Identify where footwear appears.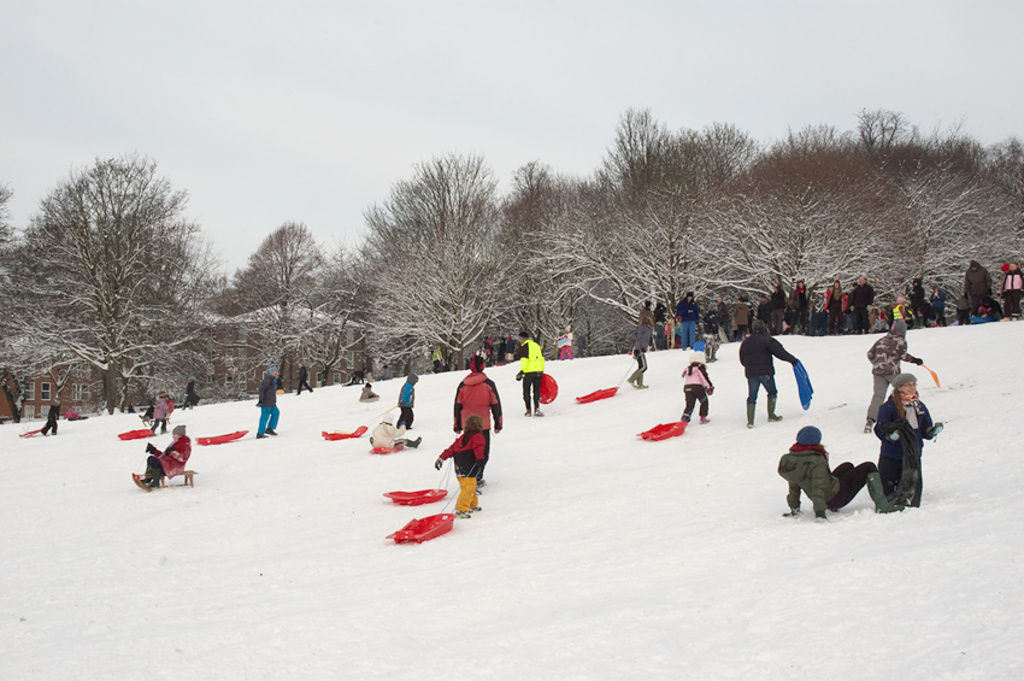
Appears at (left=534, top=407, right=546, bottom=417).
